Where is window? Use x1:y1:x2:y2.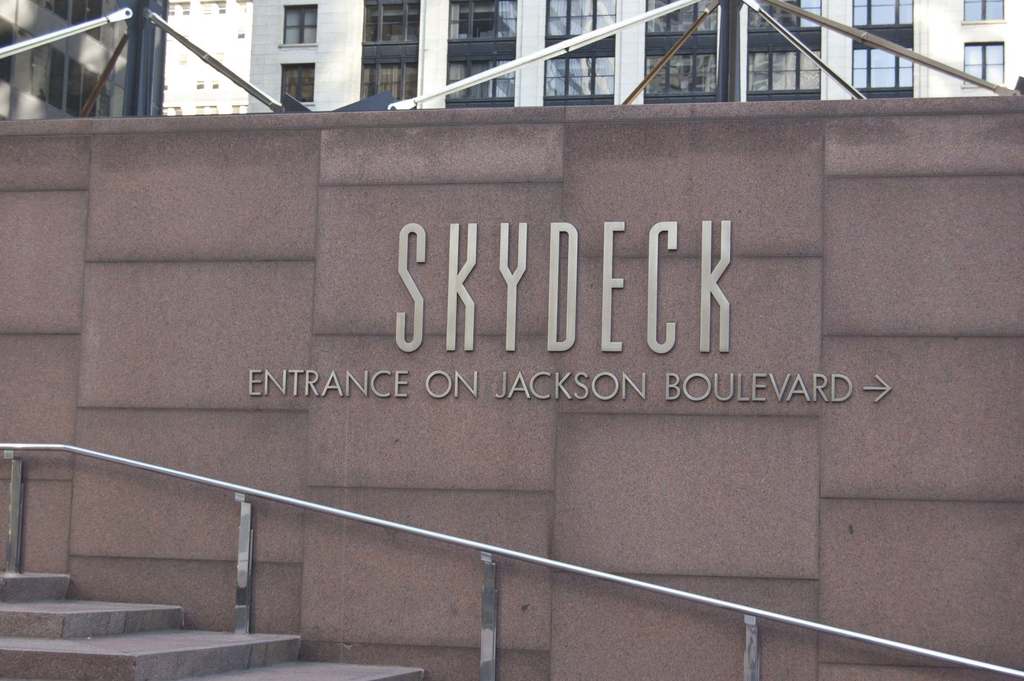
961:0:1005:22.
